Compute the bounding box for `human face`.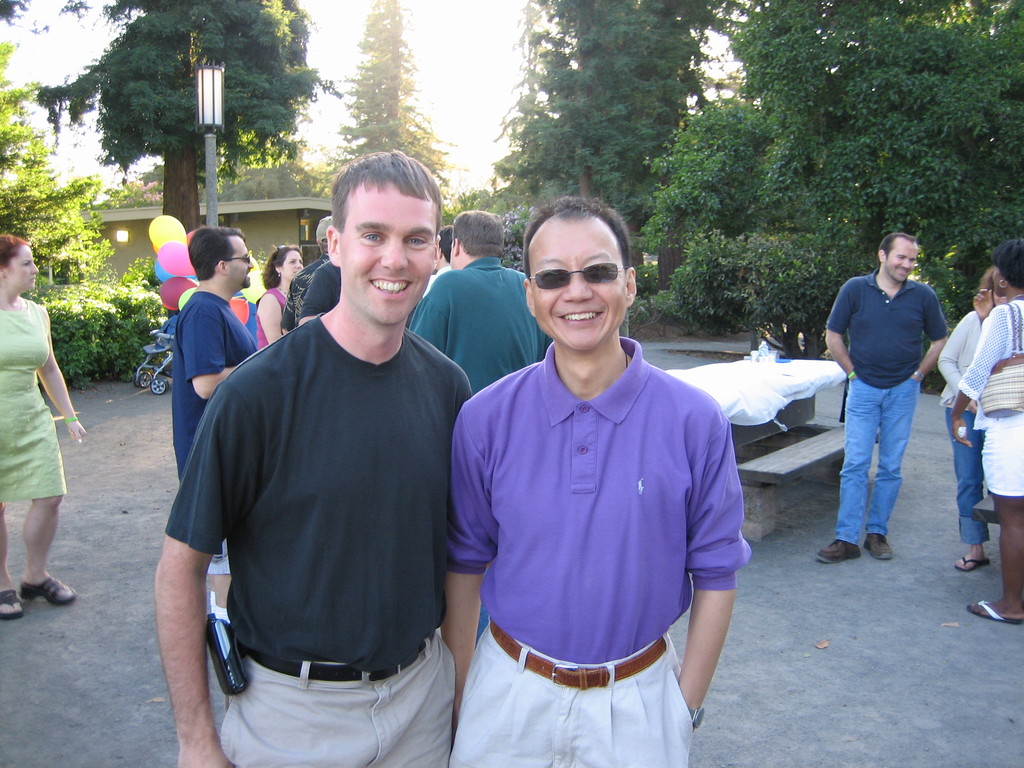
283:249:312:285.
